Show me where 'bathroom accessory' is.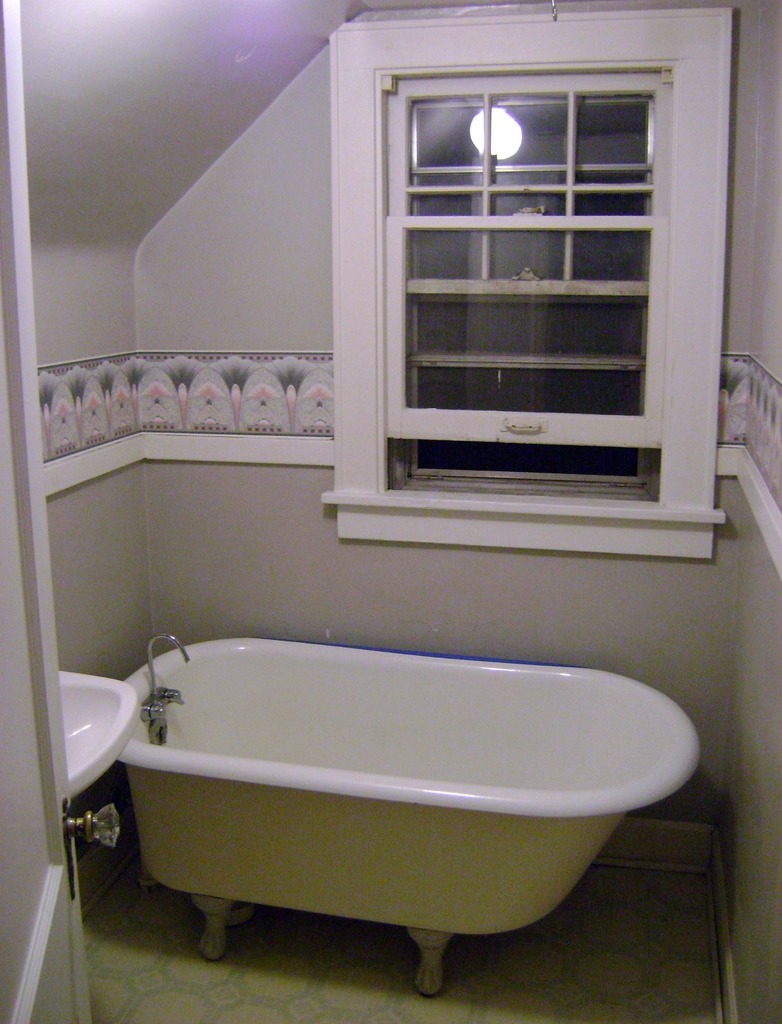
'bathroom accessory' is at Rect(33, 664, 125, 808).
